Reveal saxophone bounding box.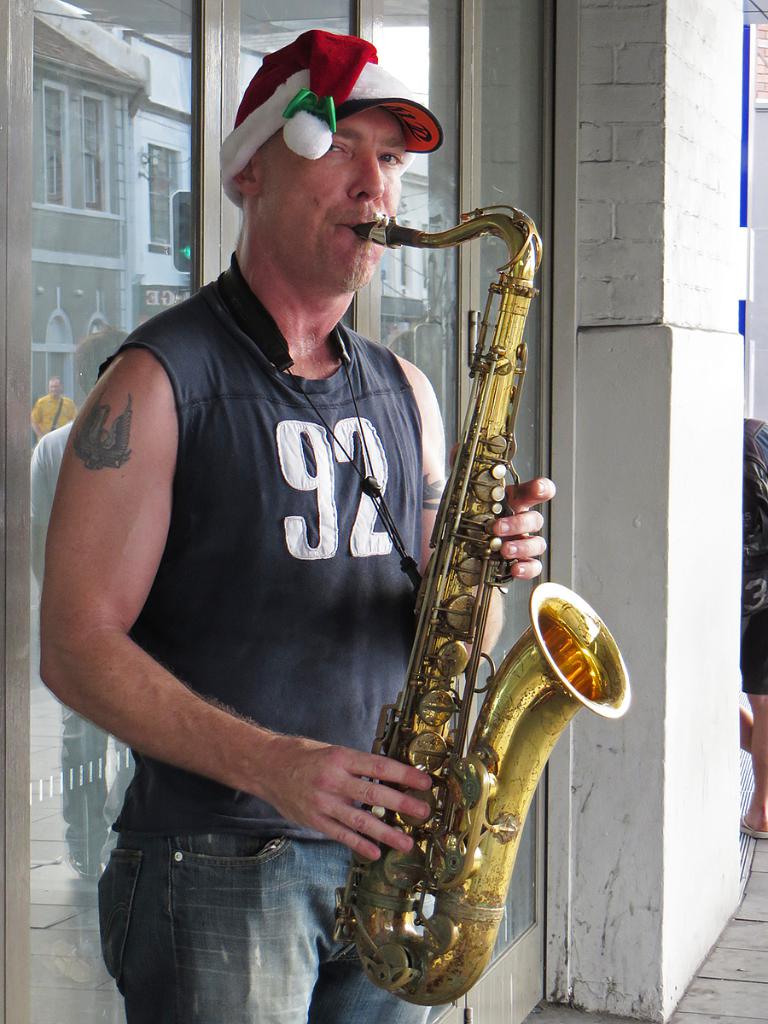
Revealed: [left=342, top=201, right=630, bottom=1008].
